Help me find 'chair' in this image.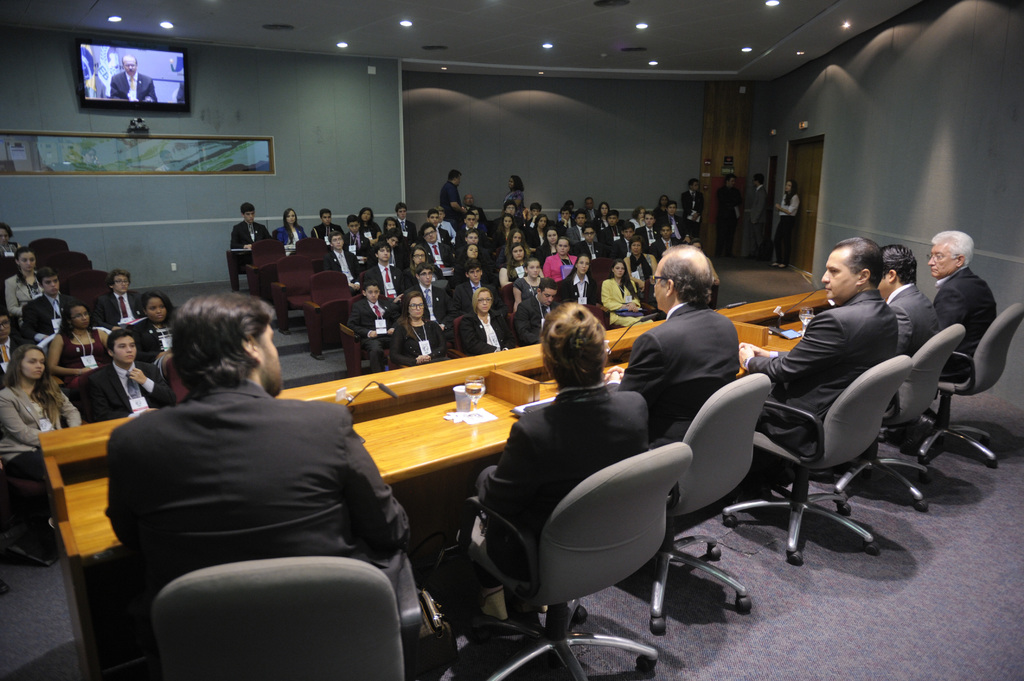
Found it: bbox(499, 286, 518, 326).
